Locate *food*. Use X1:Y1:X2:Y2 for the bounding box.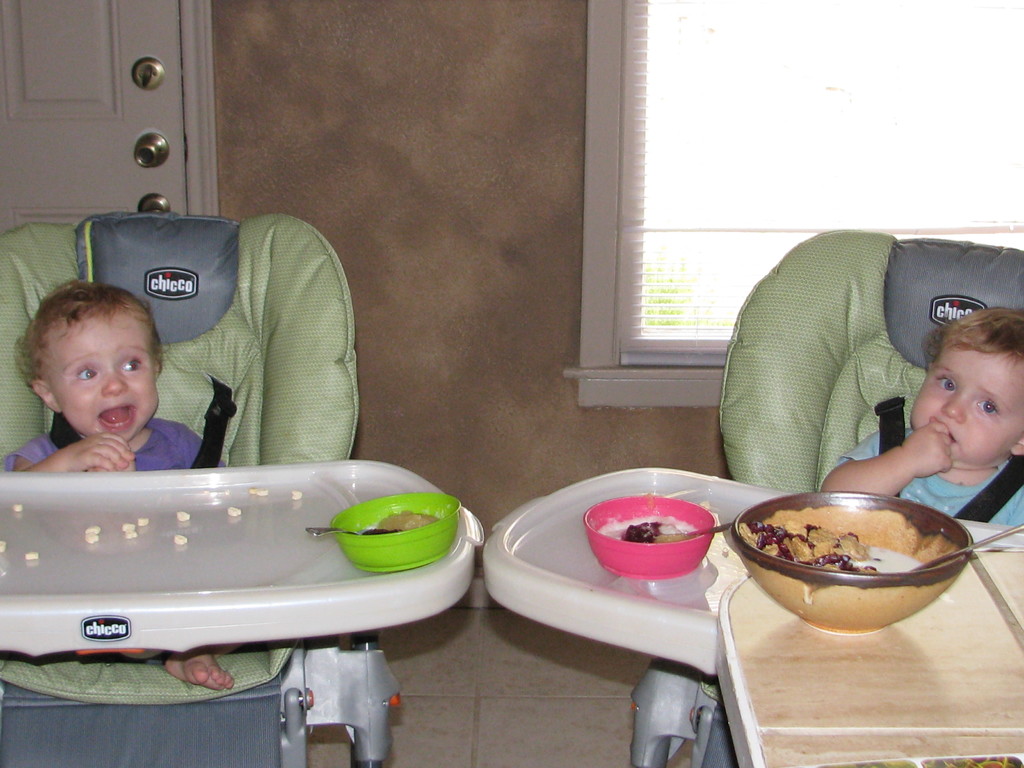
174:509:190:521.
